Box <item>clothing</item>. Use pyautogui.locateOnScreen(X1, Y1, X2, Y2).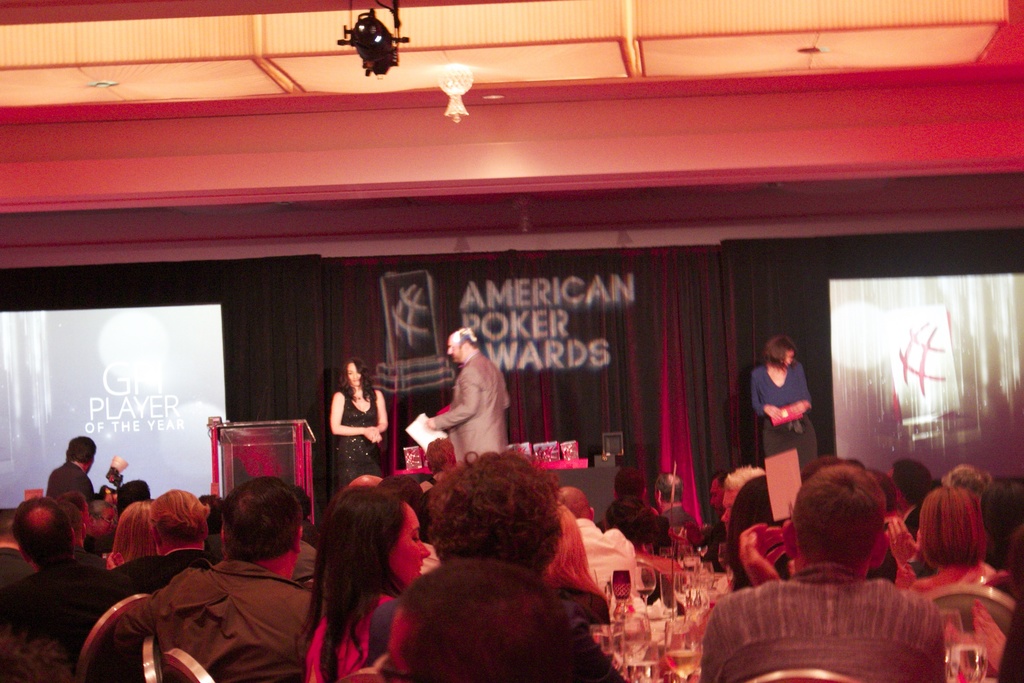
pyautogui.locateOnScreen(328, 386, 388, 475).
